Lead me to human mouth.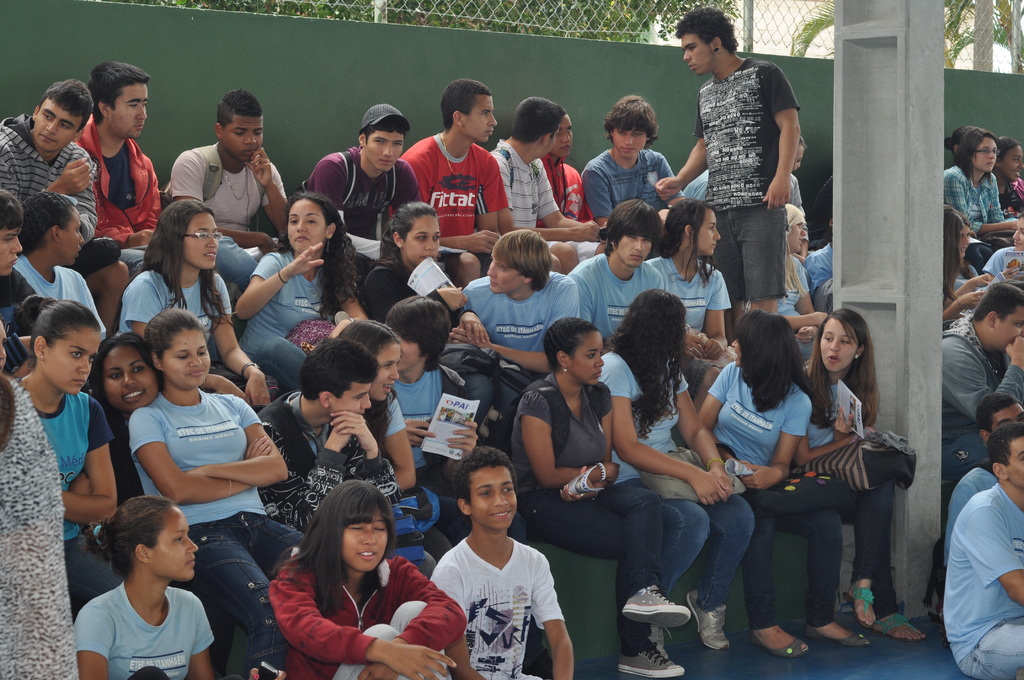
Lead to locate(125, 389, 147, 400).
